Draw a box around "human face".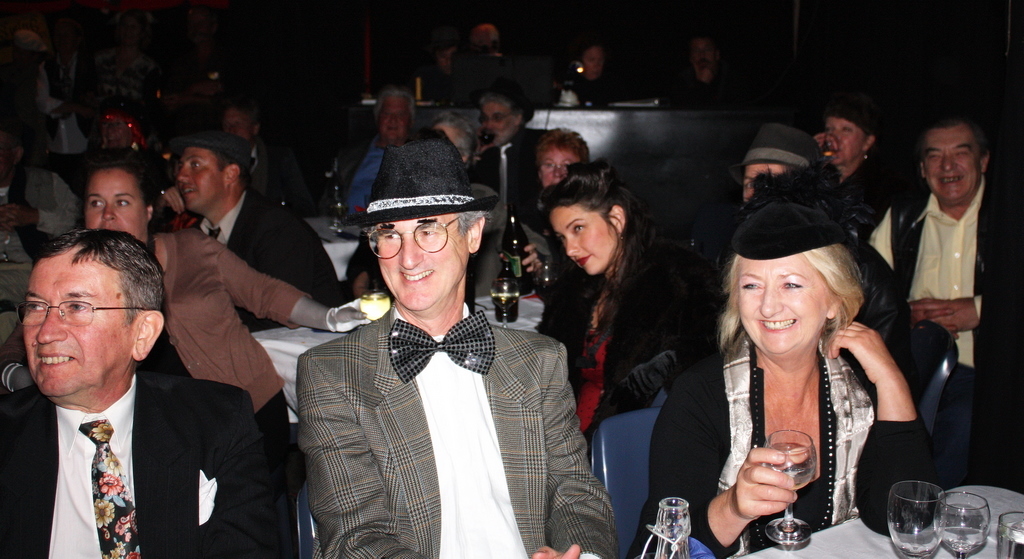
x1=176 y1=149 x2=227 y2=210.
